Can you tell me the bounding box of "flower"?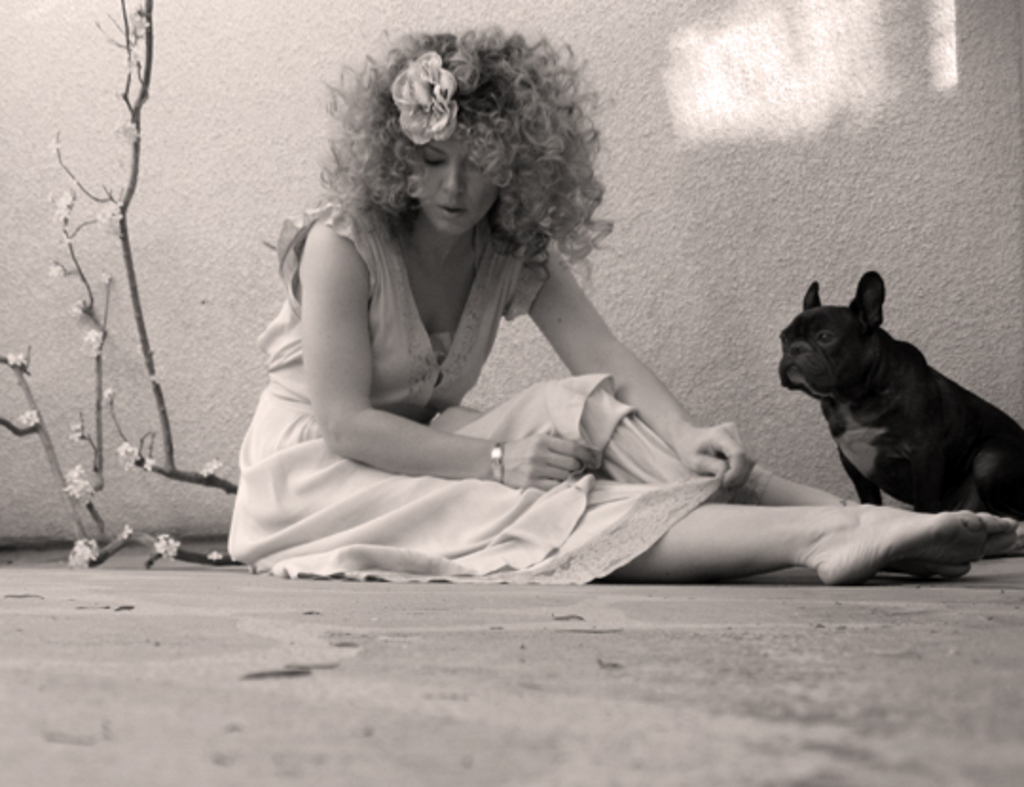
116/119/138/148.
